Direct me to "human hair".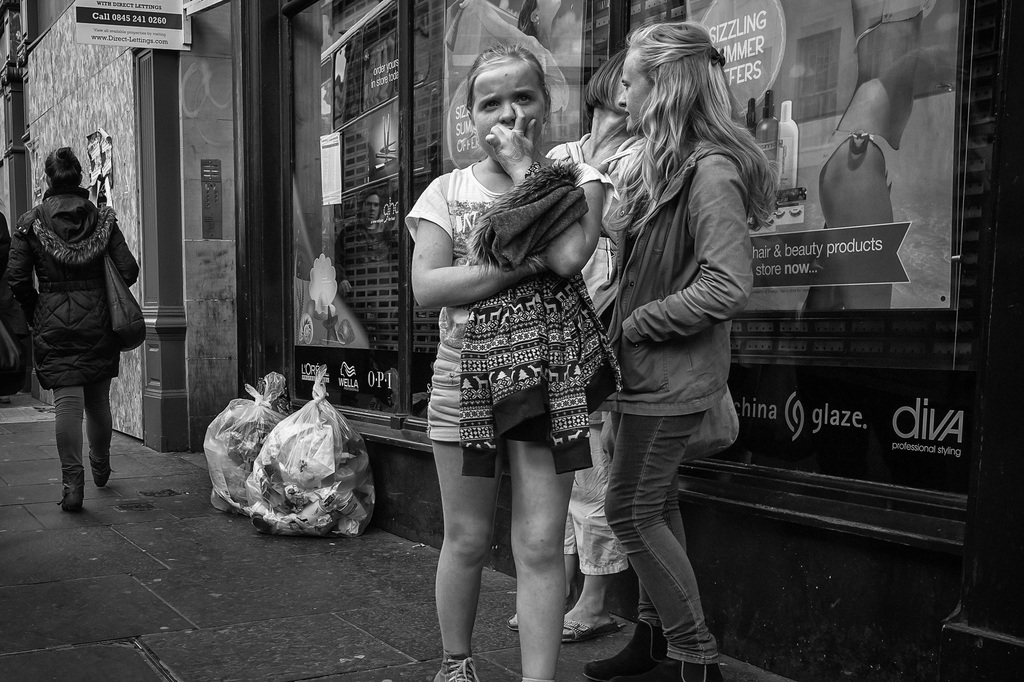
Direction: [465, 40, 550, 119].
